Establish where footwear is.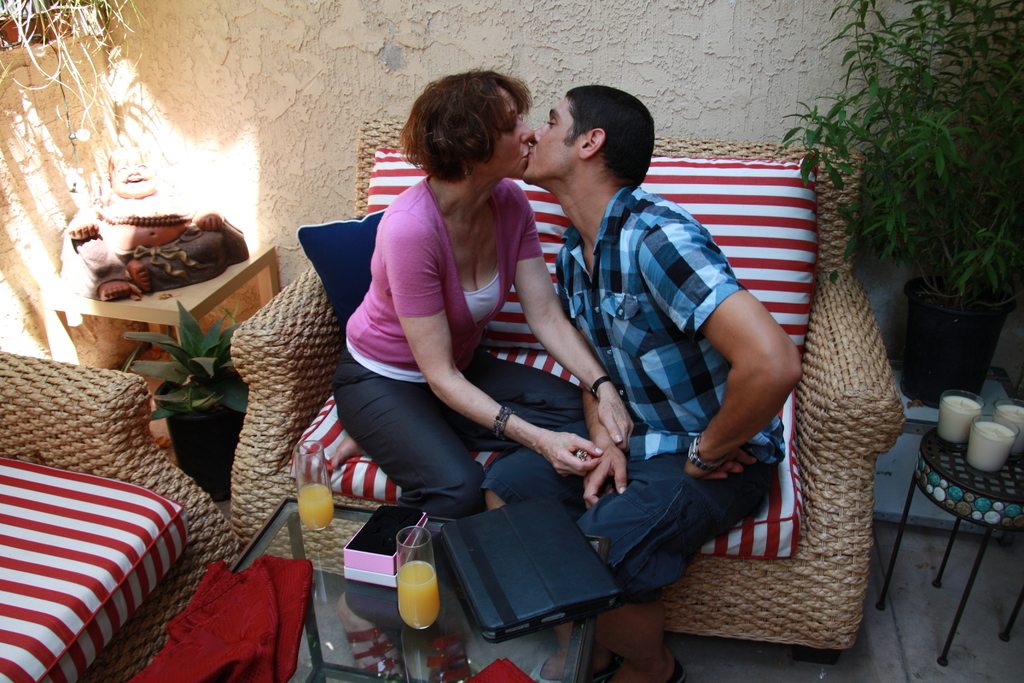
Established at locate(426, 617, 470, 682).
